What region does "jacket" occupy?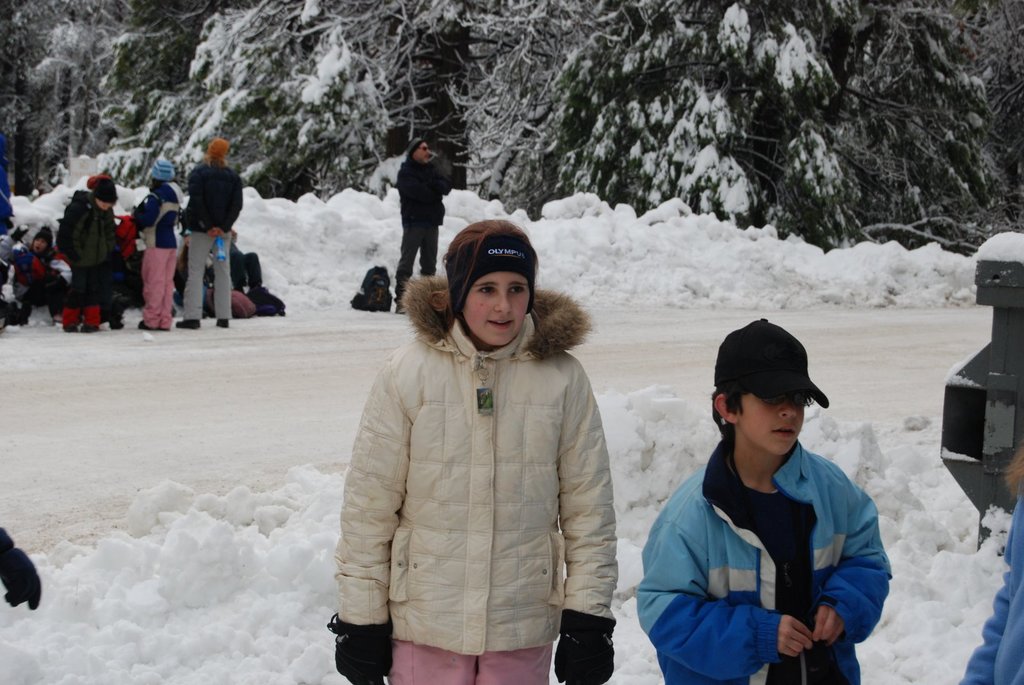
[left=131, top=179, right=184, bottom=250].
